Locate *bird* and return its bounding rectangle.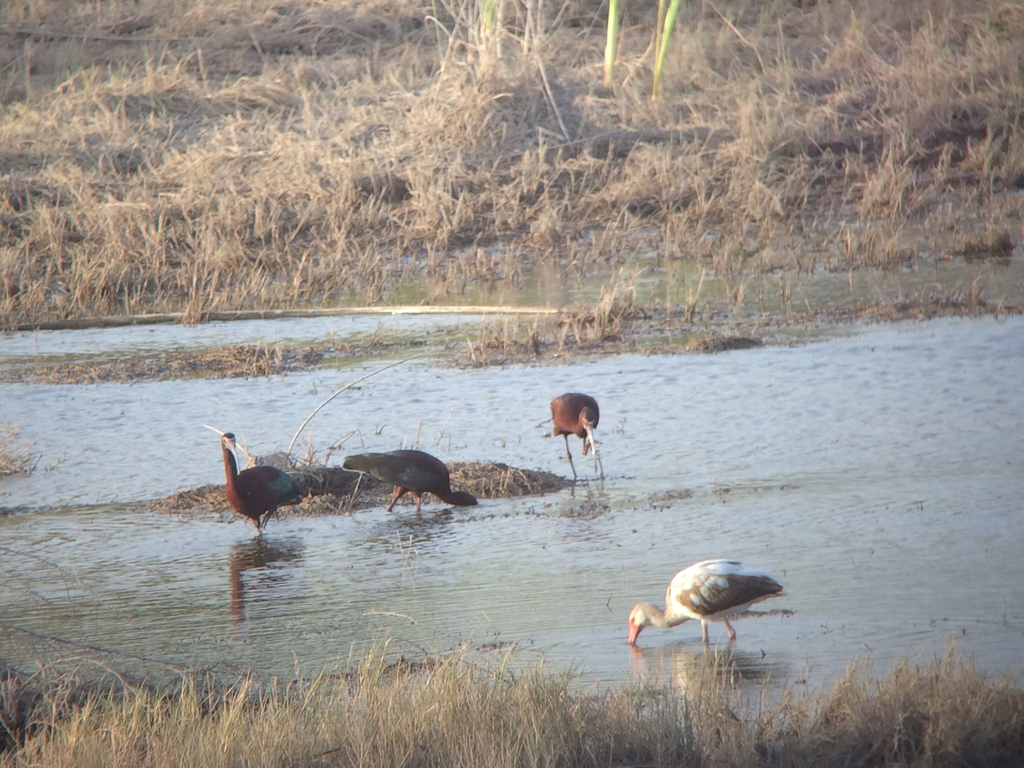
box(552, 388, 603, 476).
